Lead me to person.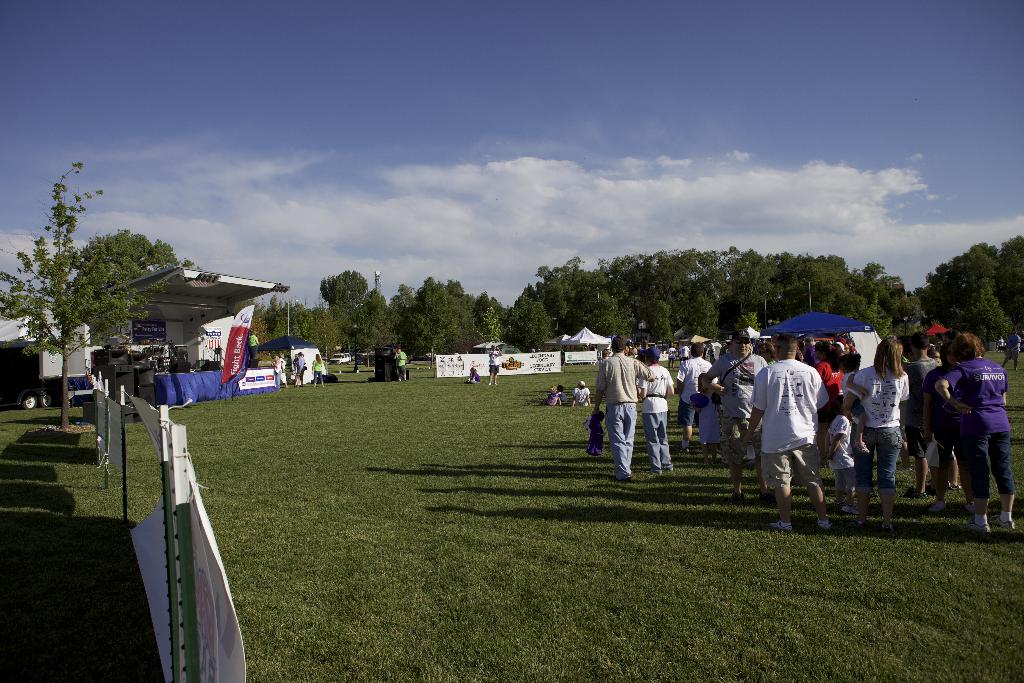
Lead to bbox=[467, 371, 473, 380].
